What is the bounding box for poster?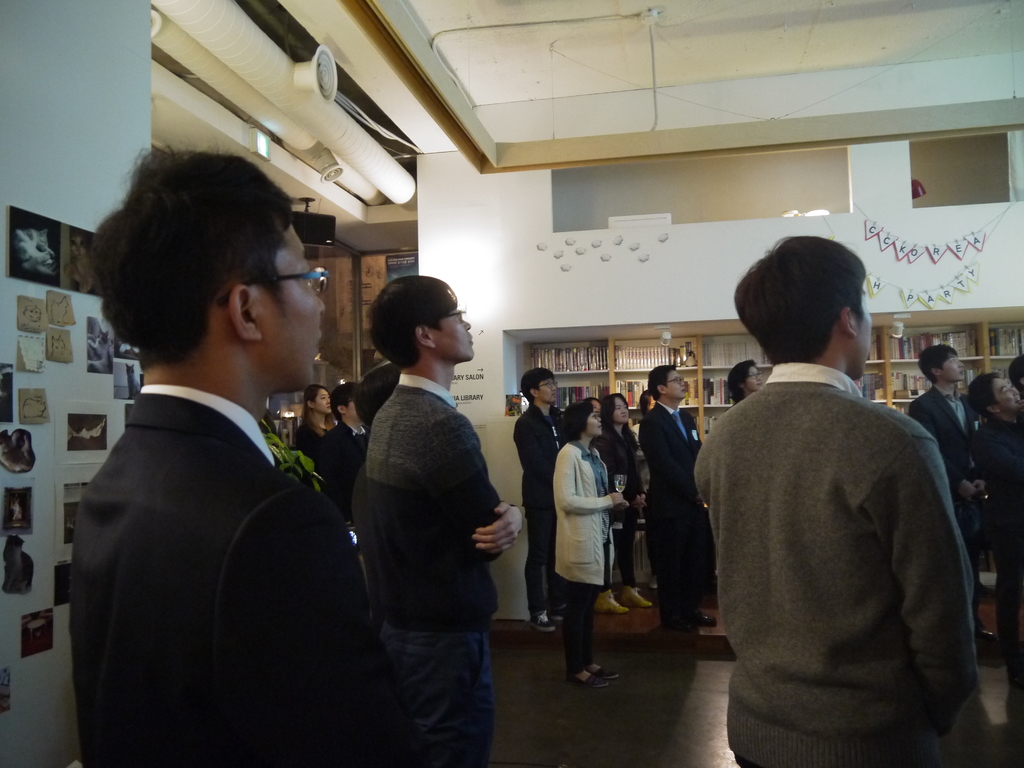
x1=0, y1=205, x2=76, y2=291.
